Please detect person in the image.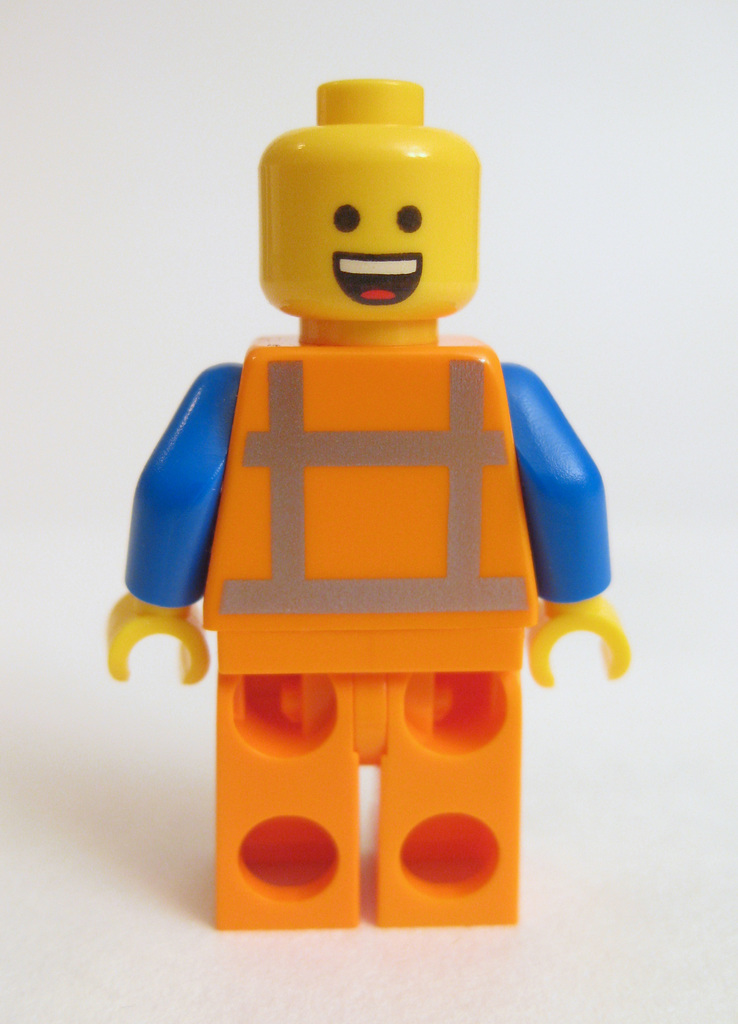
detection(107, 79, 631, 938).
